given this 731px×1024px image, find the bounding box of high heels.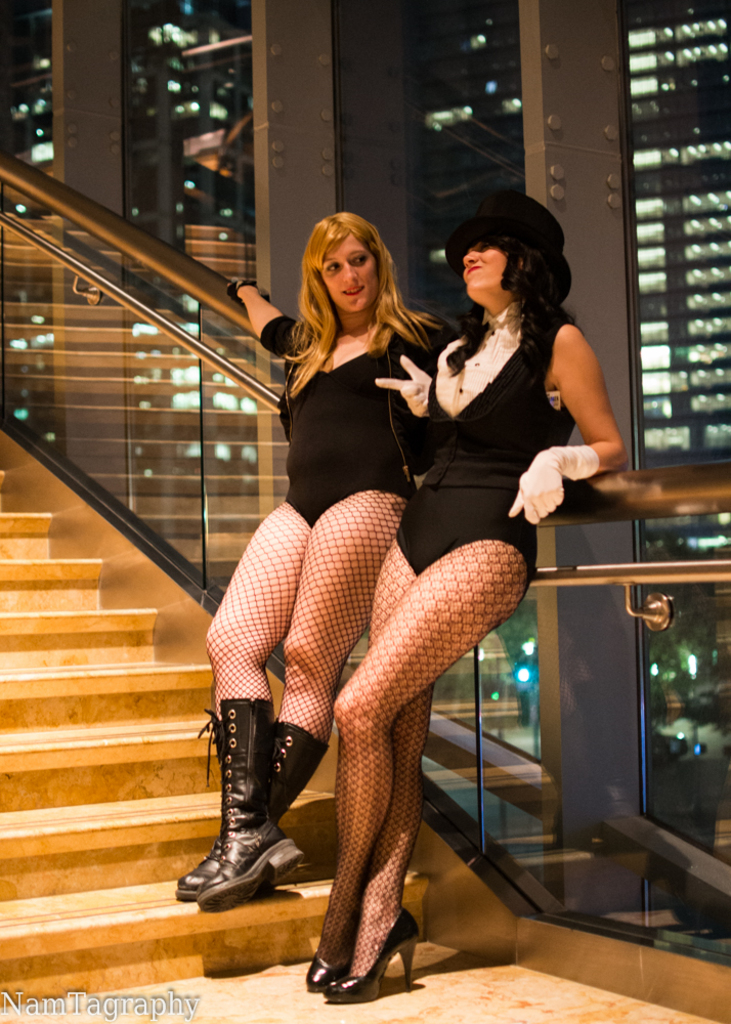
310 959 355 991.
